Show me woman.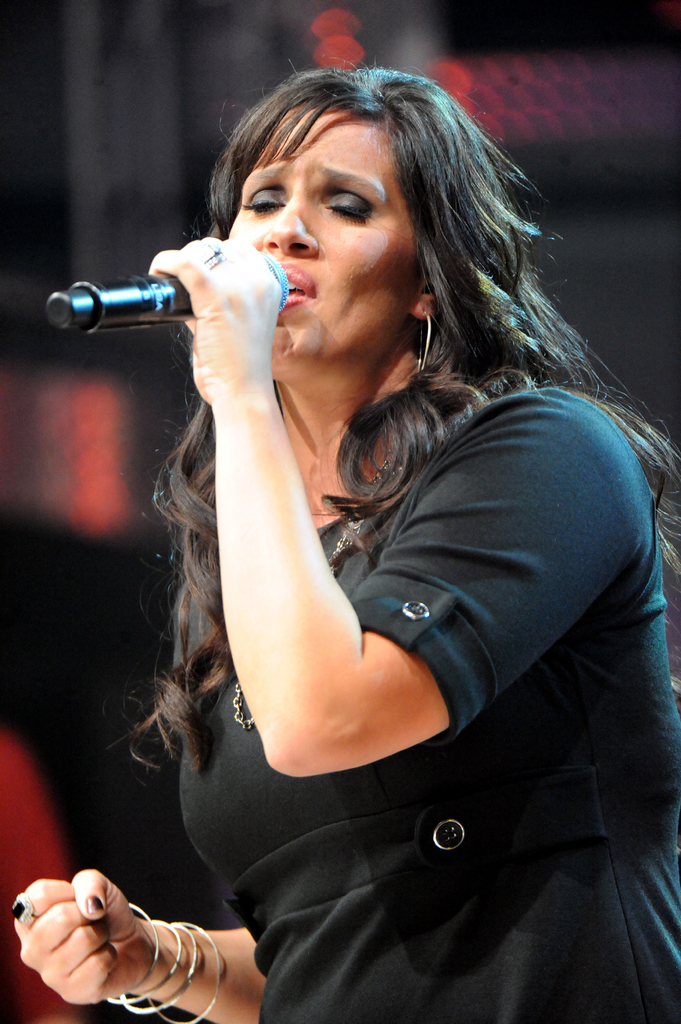
woman is here: x1=76, y1=35, x2=631, y2=949.
